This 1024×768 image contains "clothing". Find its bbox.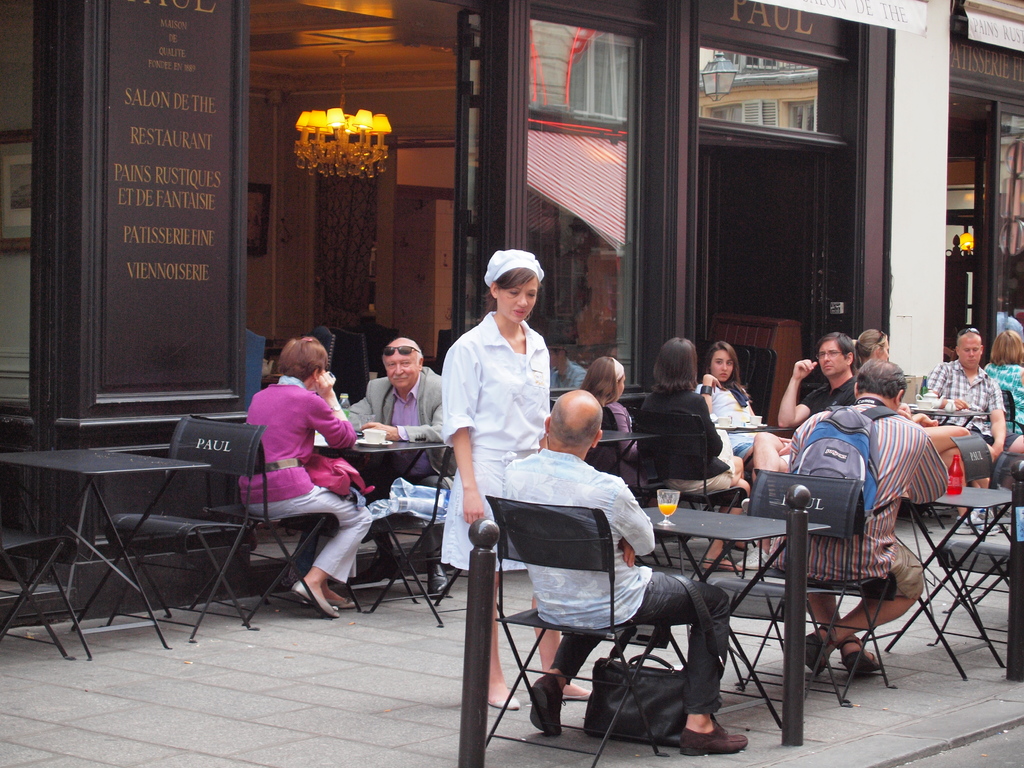
box=[243, 356, 362, 593].
